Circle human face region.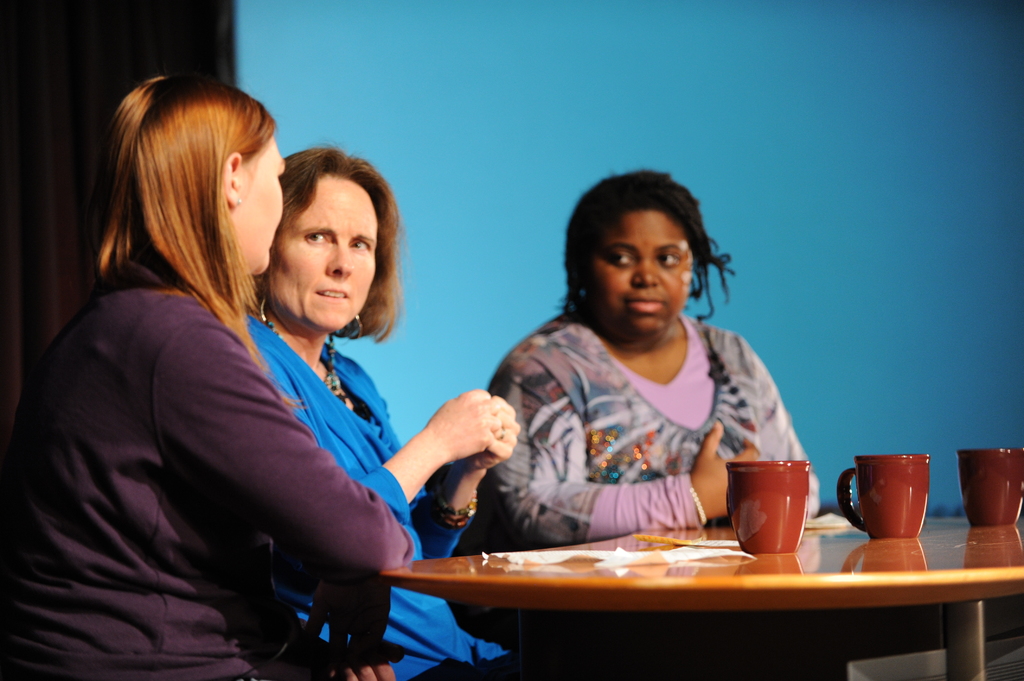
Region: (left=229, top=135, right=286, bottom=277).
